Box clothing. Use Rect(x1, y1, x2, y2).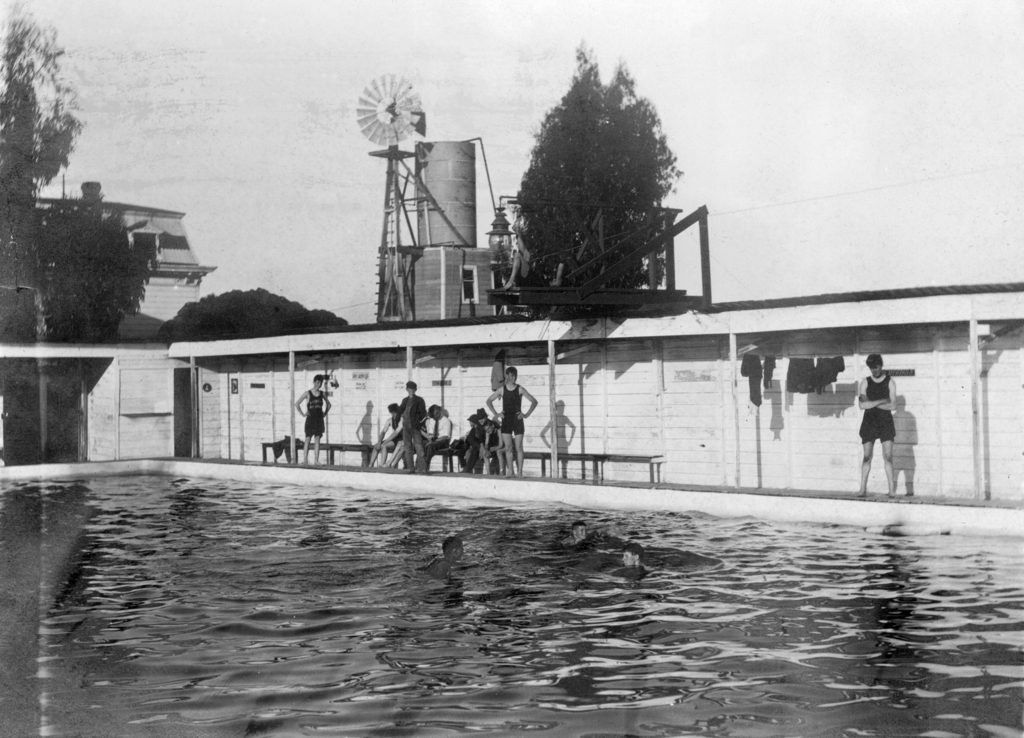
Rect(487, 429, 502, 455).
